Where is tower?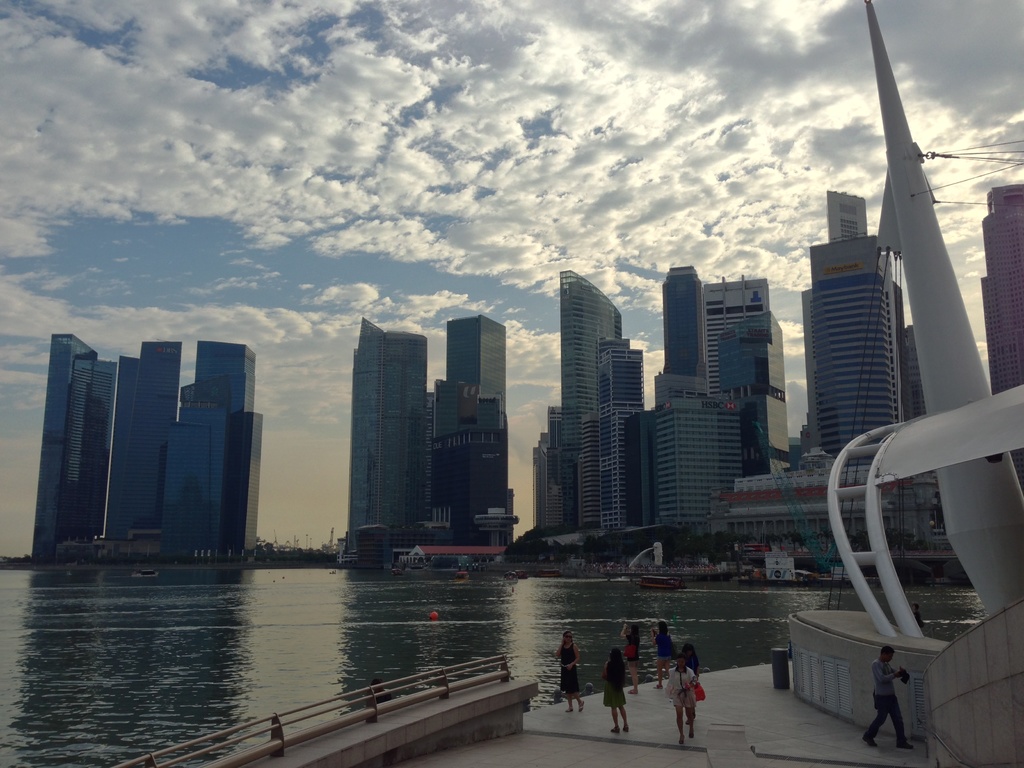
region(796, 186, 908, 468).
